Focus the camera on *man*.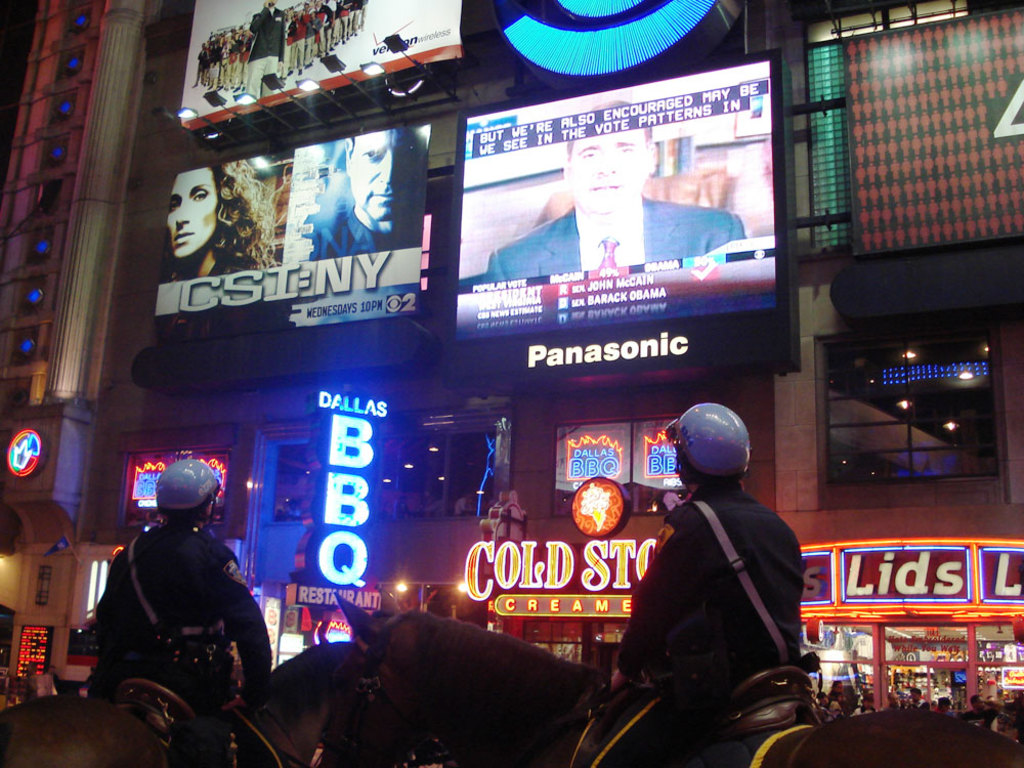
Focus region: x1=308, y1=125, x2=428, y2=257.
